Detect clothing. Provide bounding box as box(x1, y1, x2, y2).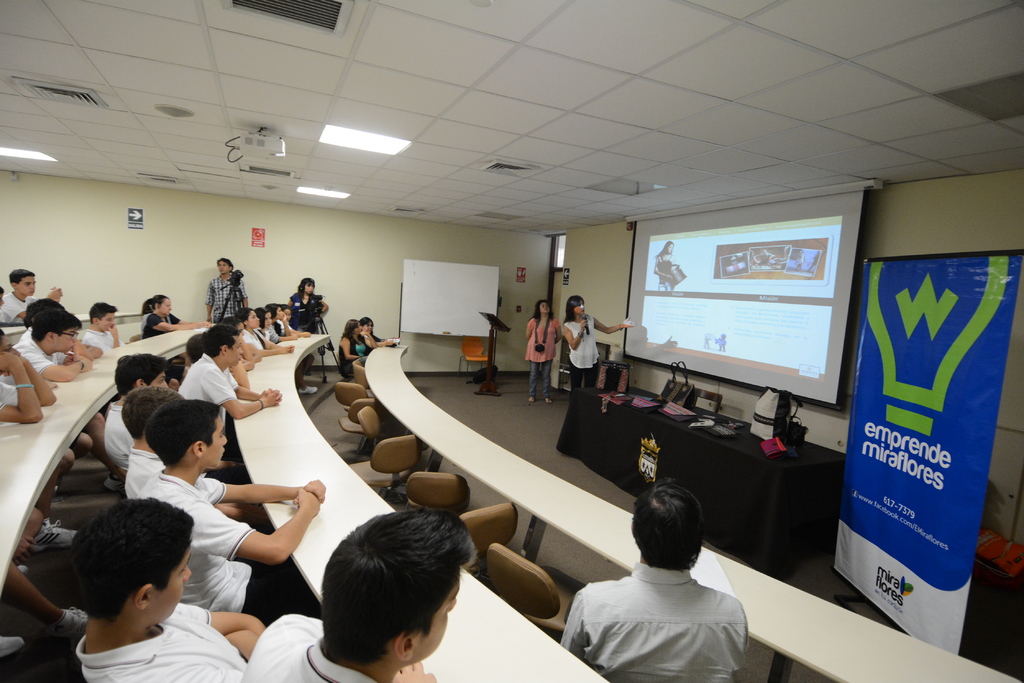
box(207, 273, 250, 321).
